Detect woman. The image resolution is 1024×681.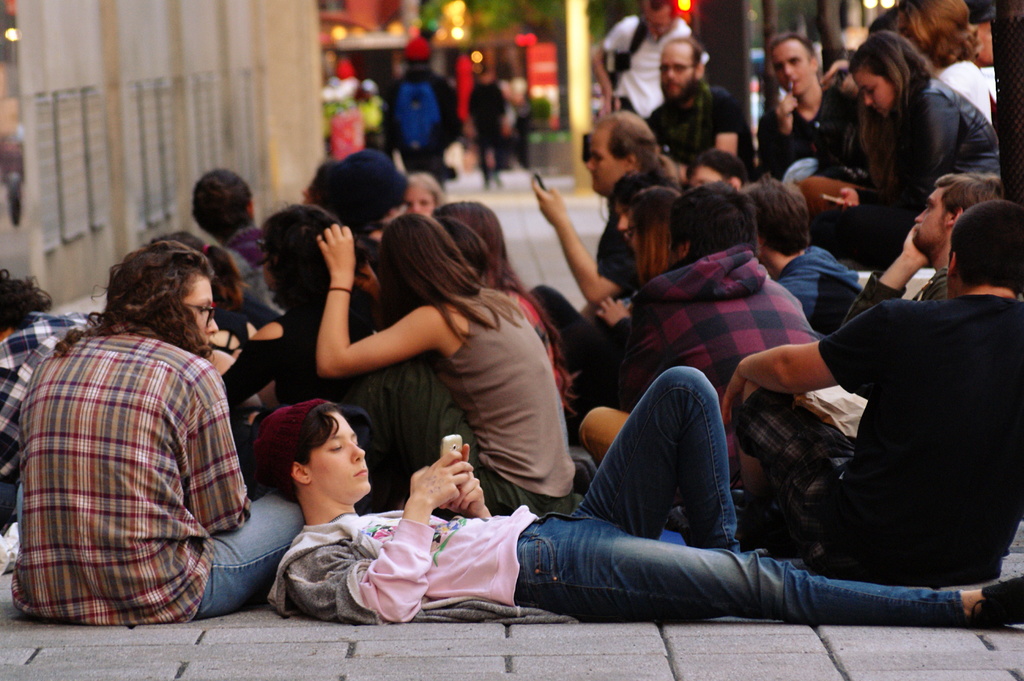
l=811, t=28, r=1000, b=275.
